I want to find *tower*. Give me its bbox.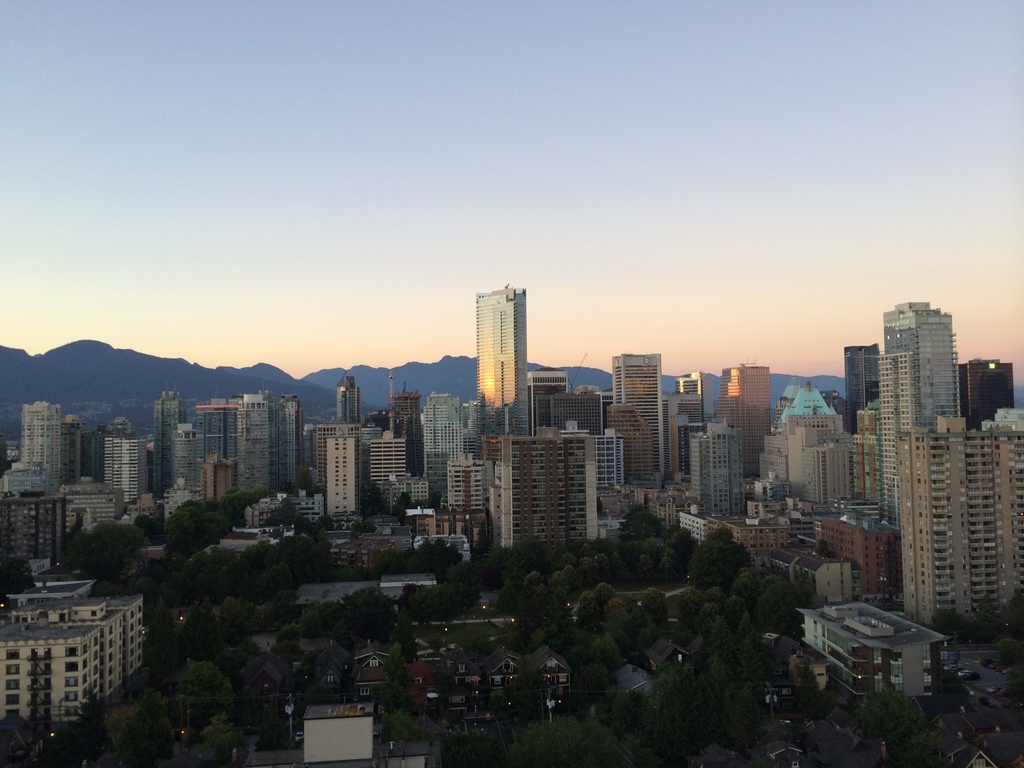
left=234, top=397, right=277, bottom=502.
